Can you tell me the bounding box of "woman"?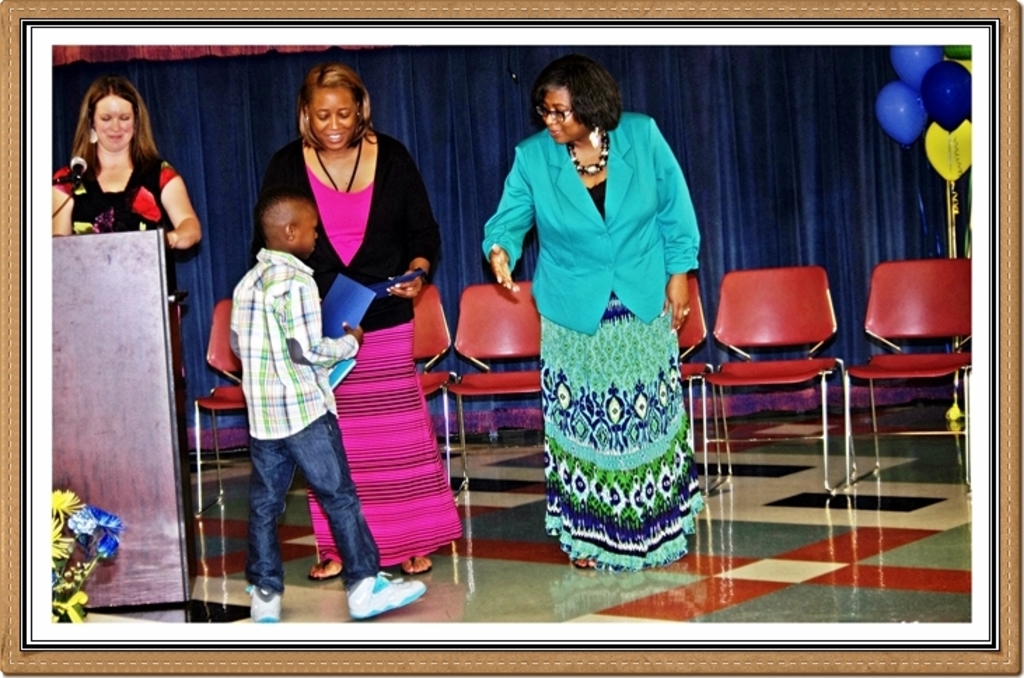
box=[48, 70, 169, 245].
